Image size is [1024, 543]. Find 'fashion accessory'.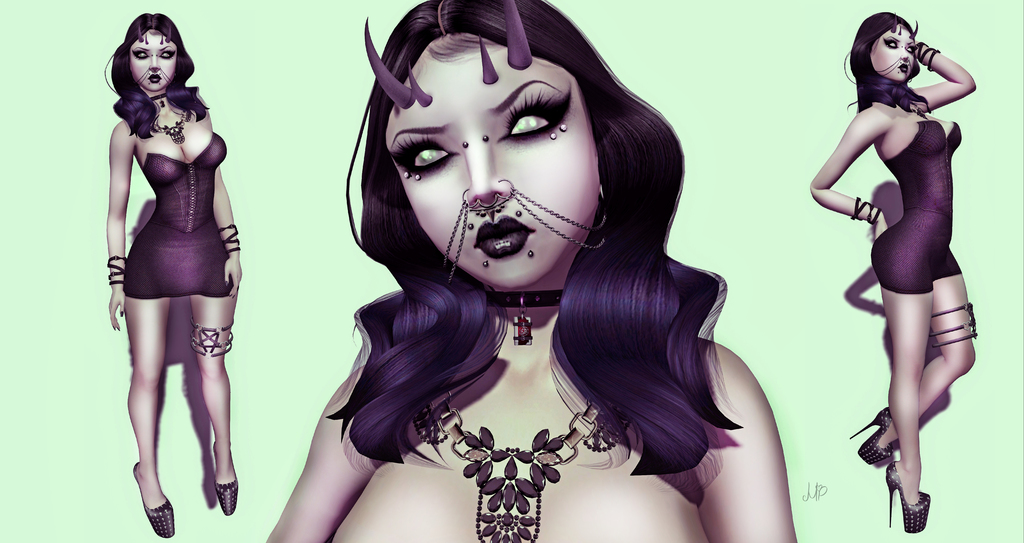
{"left": 851, "top": 197, "right": 884, "bottom": 227}.
